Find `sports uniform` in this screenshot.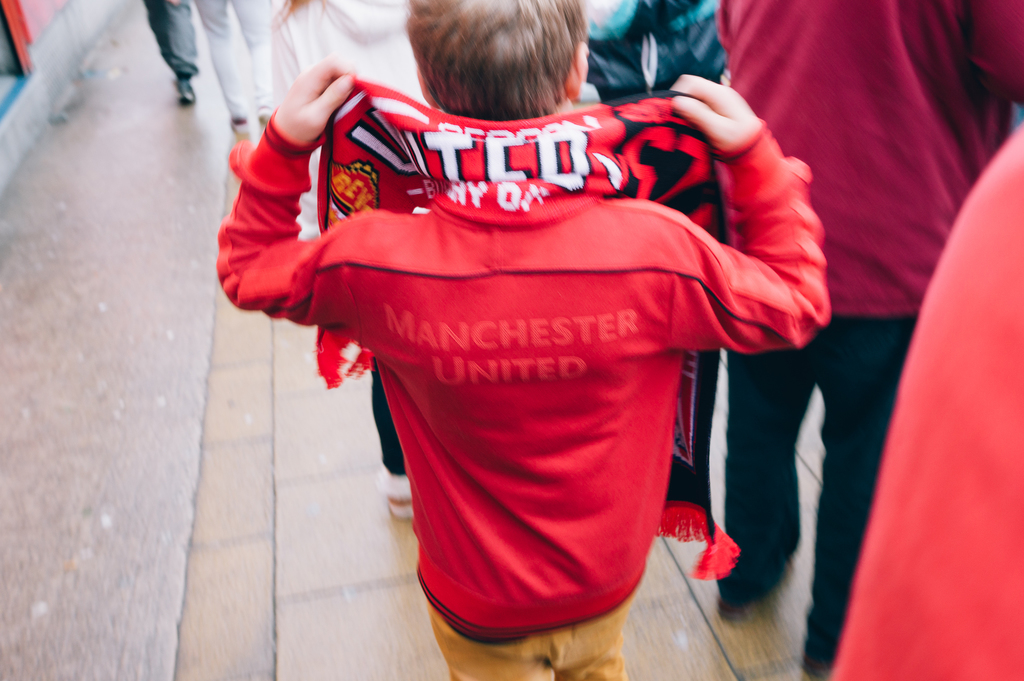
The bounding box for `sports uniform` is left=206, top=68, right=832, bottom=674.
